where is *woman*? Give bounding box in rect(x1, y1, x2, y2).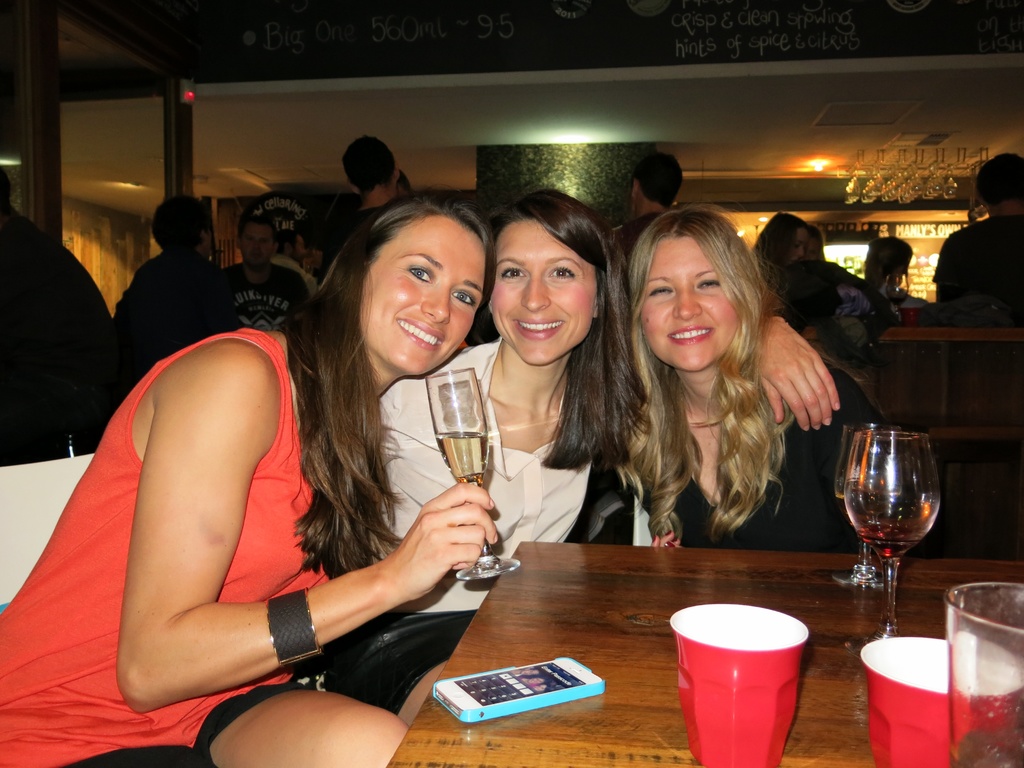
rect(0, 177, 503, 767).
